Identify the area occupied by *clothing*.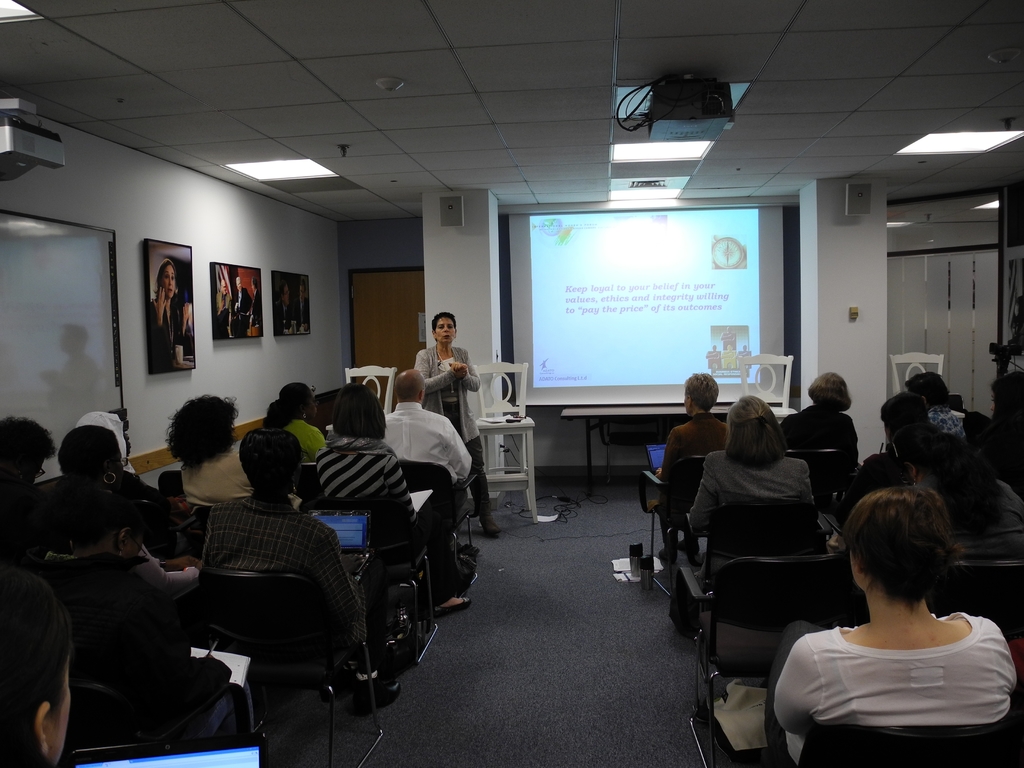
Area: l=924, t=396, r=996, b=456.
